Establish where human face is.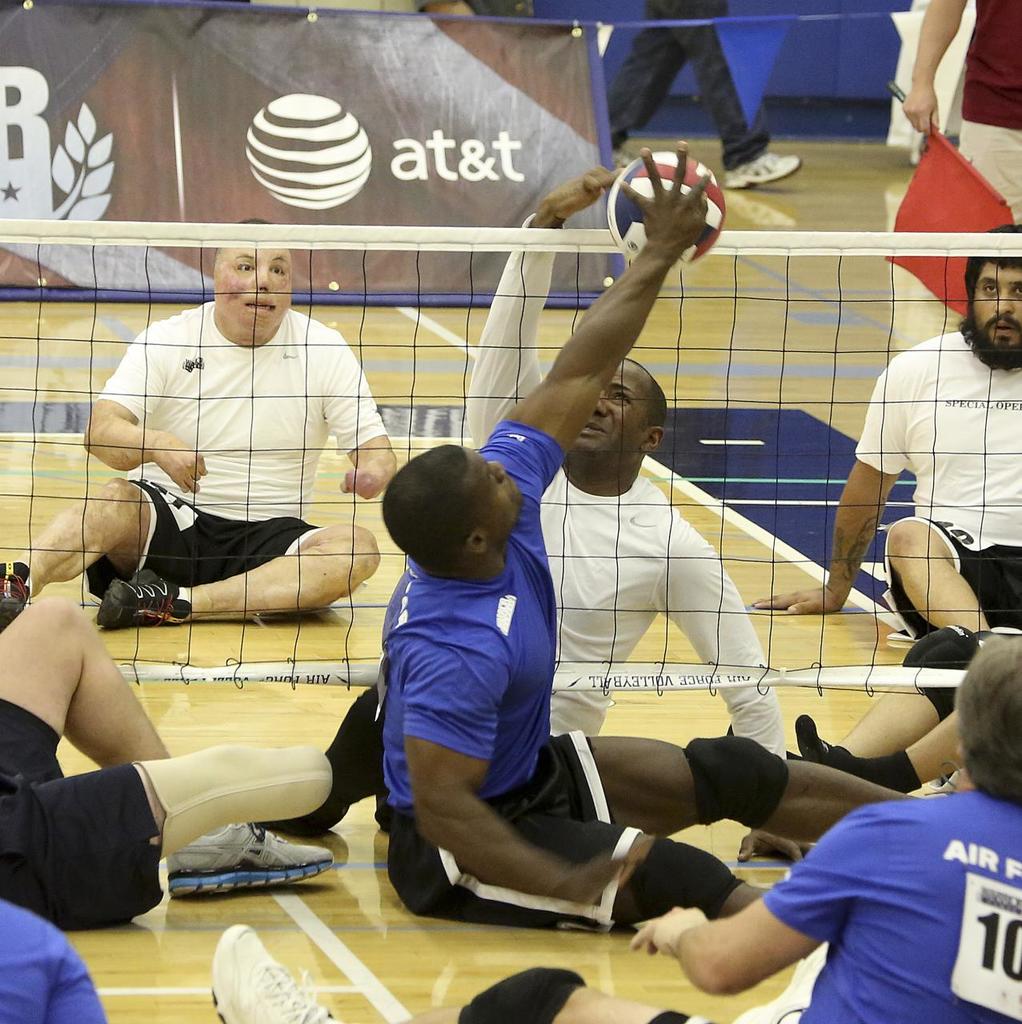
Established at <region>470, 450, 525, 562</region>.
